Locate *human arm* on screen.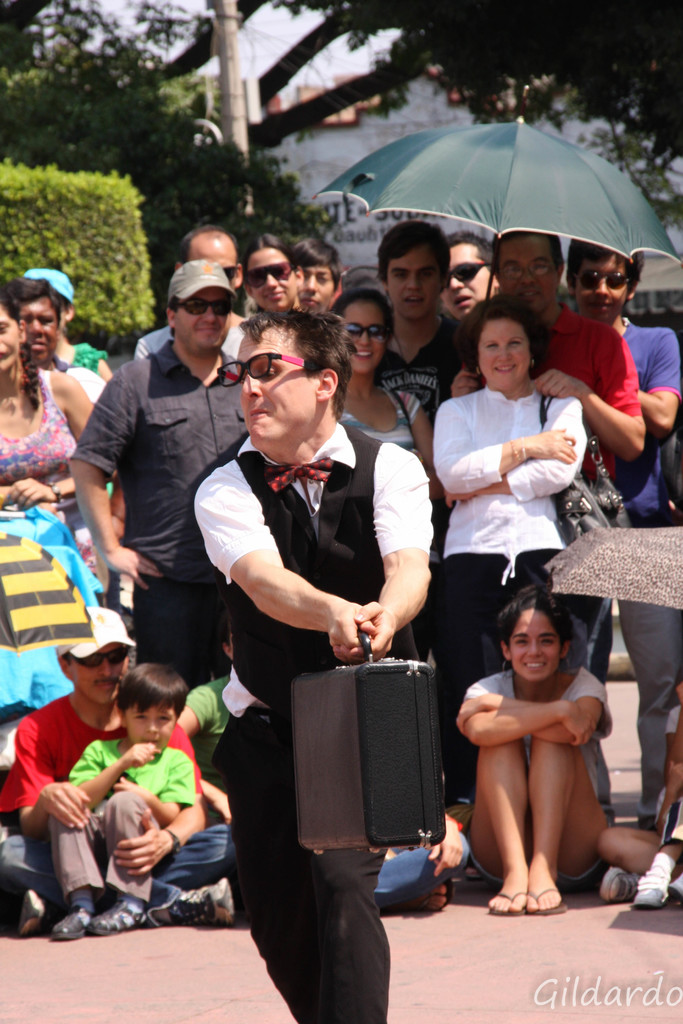
On screen at locate(108, 749, 192, 828).
